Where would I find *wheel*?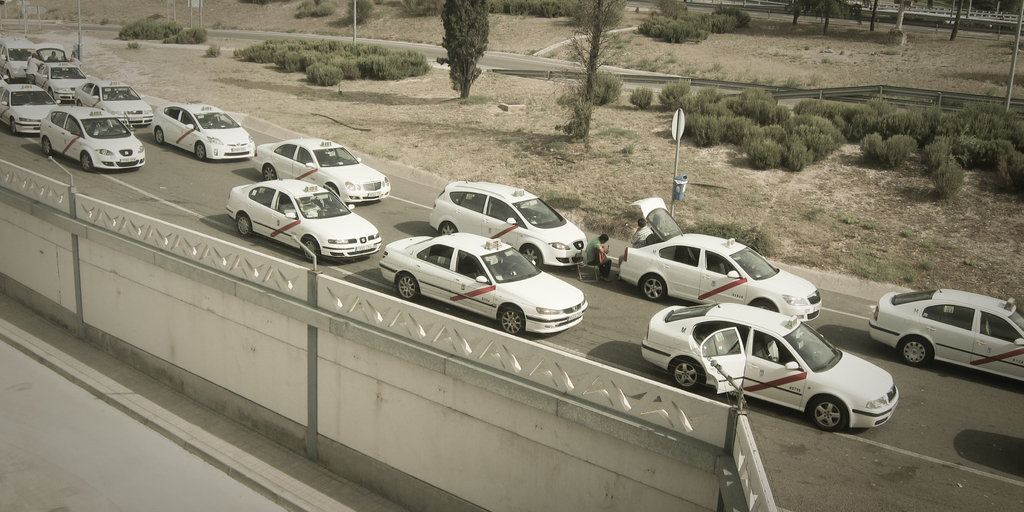
At left=643, top=280, right=664, bottom=298.
